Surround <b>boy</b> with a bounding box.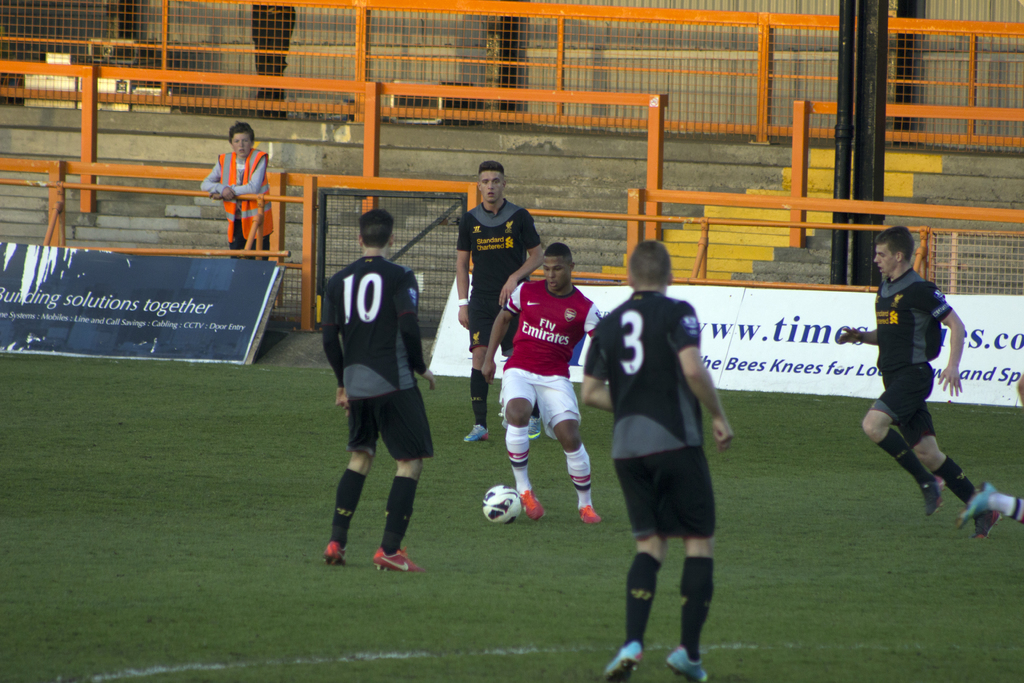
(x1=456, y1=161, x2=552, y2=438).
